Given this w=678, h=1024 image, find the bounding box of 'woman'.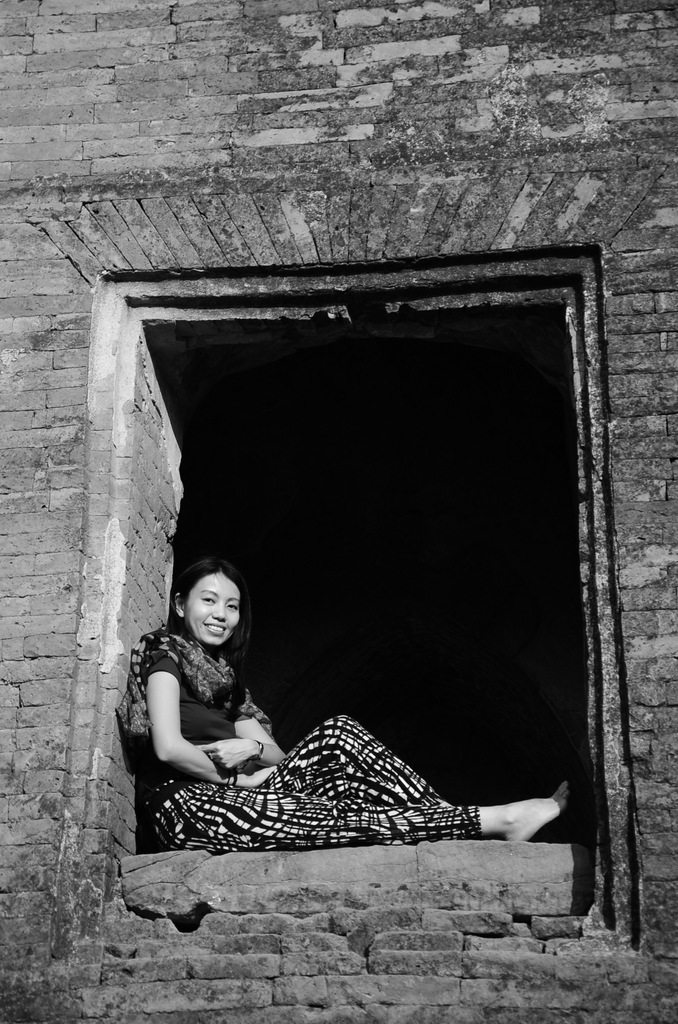
[left=136, top=528, right=483, bottom=886].
